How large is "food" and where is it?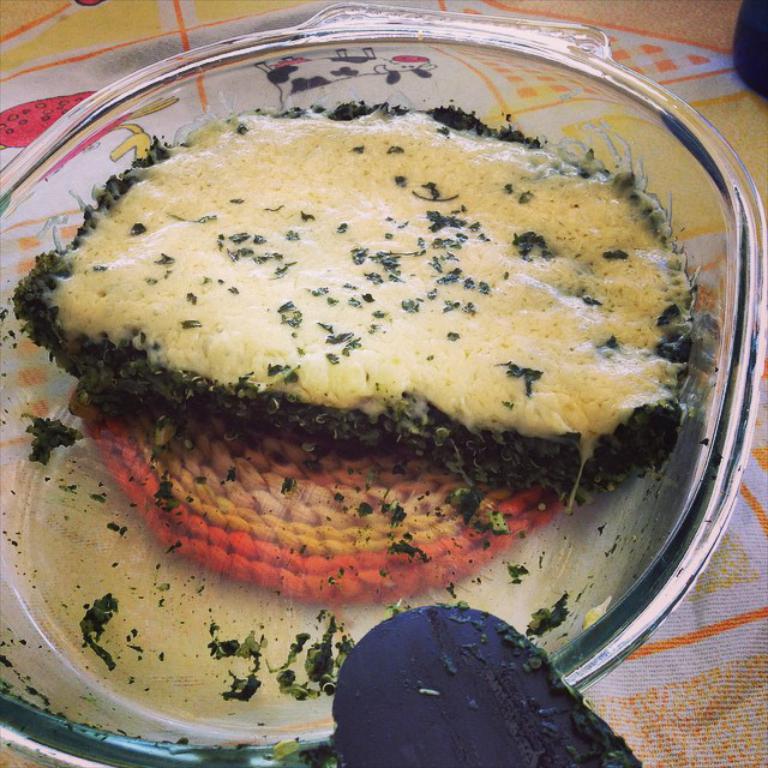
Bounding box: crop(65, 83, 682, 534).
